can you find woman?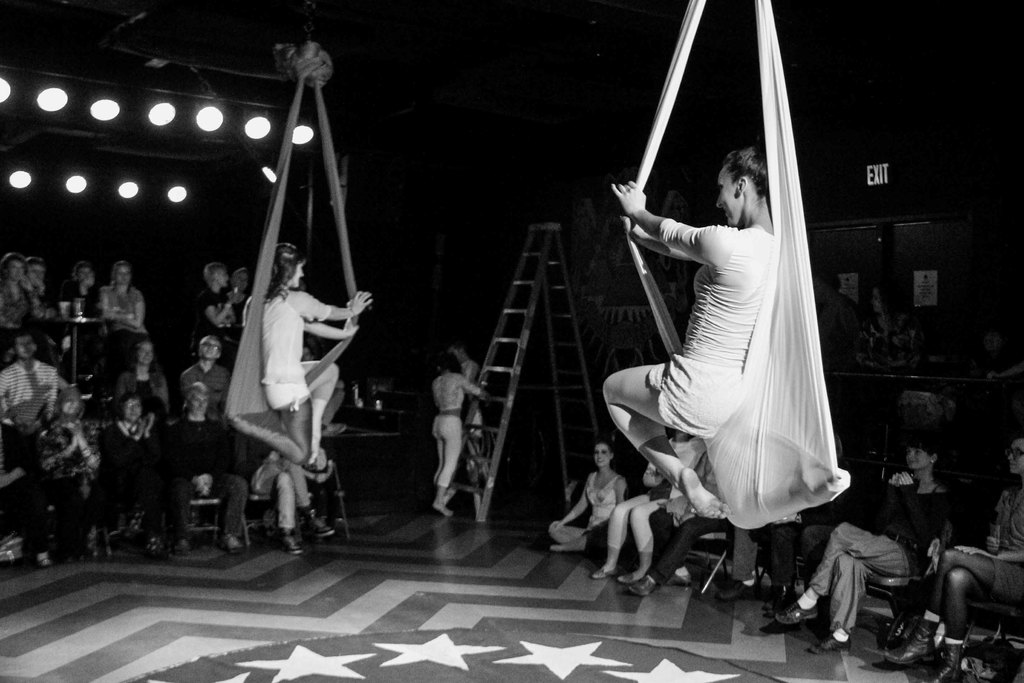
Yes, bounding box: <box>117,344,173,418</box>.
